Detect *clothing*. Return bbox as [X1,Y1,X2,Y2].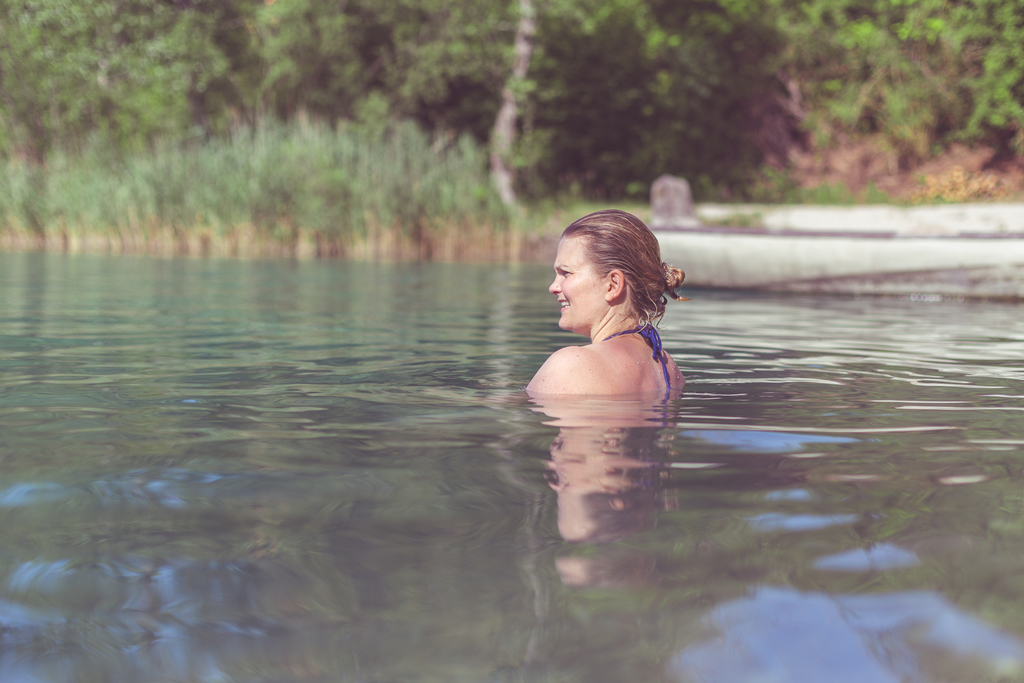
[600,315,684,415].
